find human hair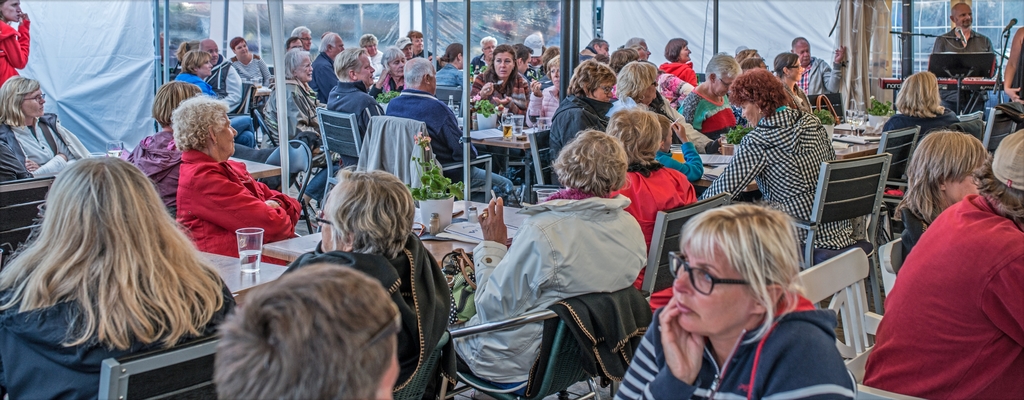
Rect(702, 51, 743, 79)
